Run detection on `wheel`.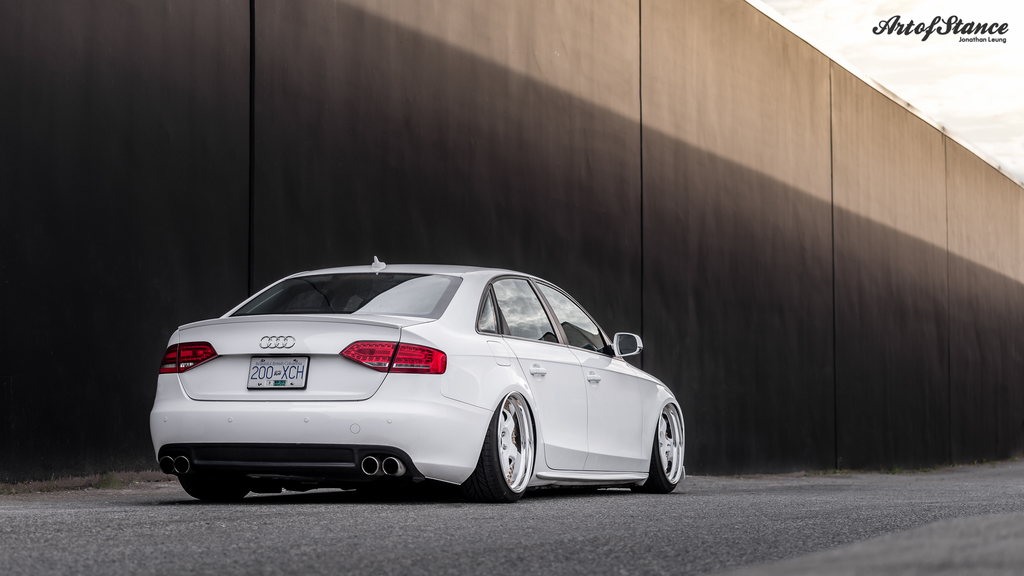
Result: 179, 467, 249, 502.
